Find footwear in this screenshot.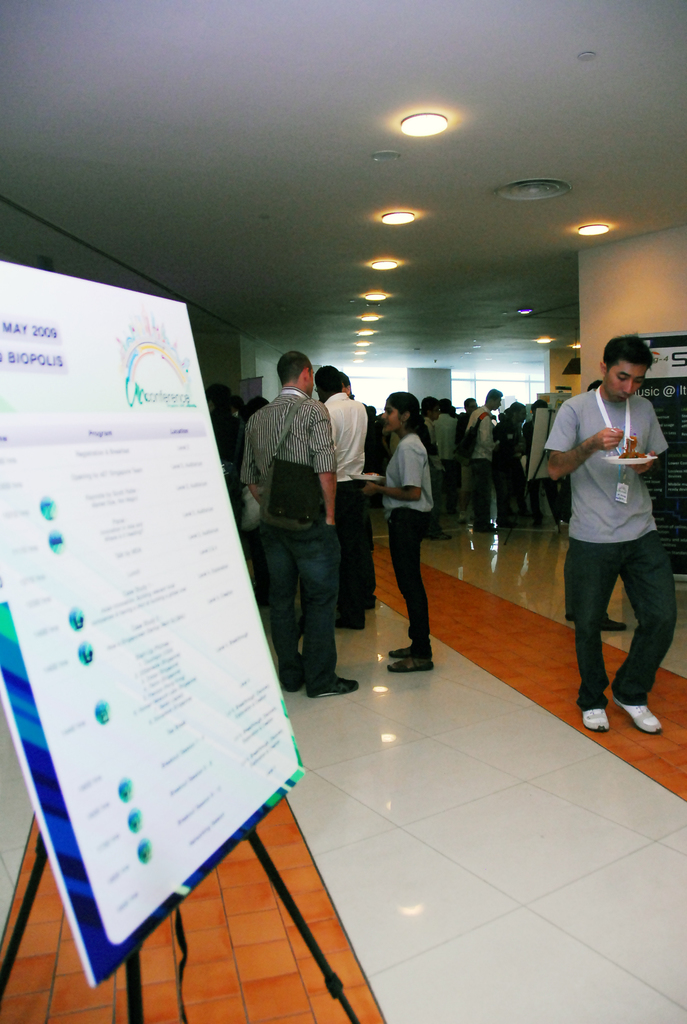
The bounding box for footwear is box(457, 515, 468, 524).
